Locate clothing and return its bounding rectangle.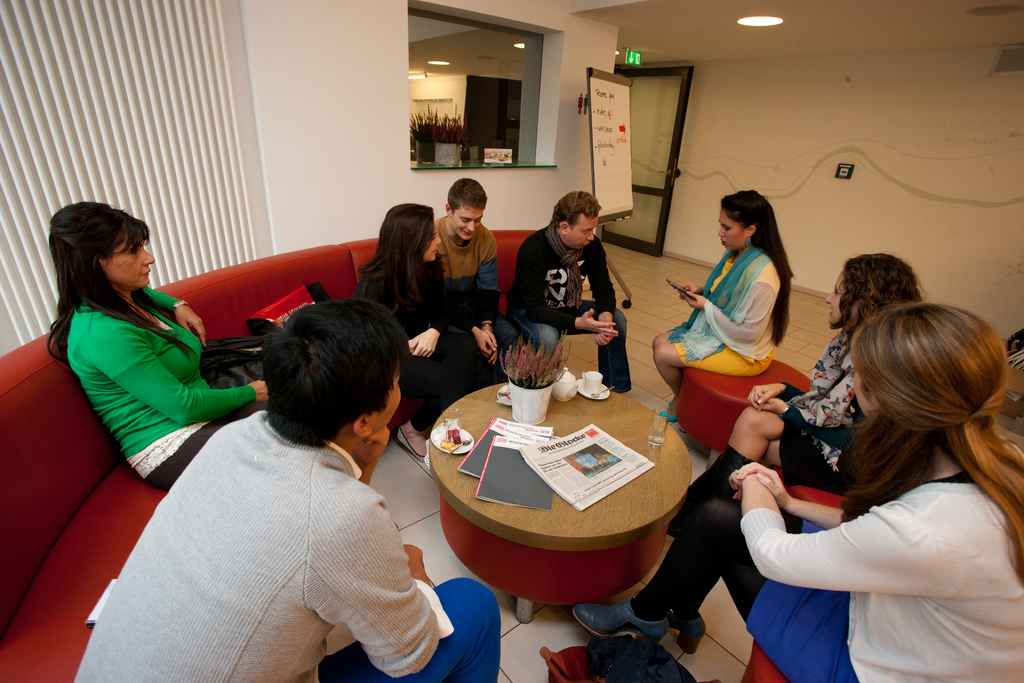
bbox=[346, 248, 493, 465].
